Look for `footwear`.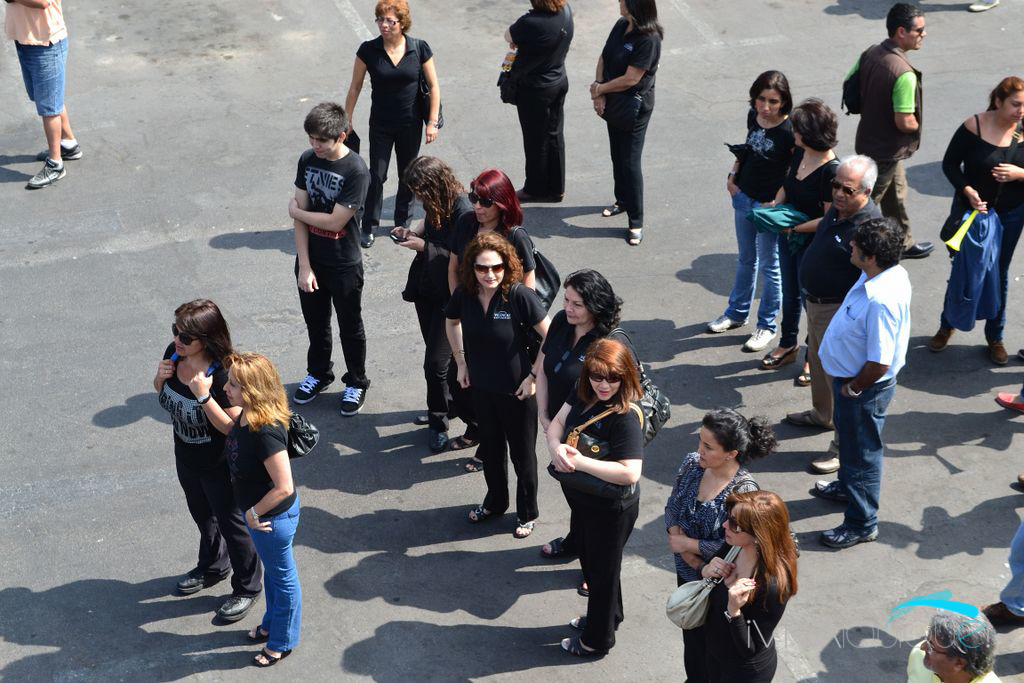
Found: x1=410, y1=414, x2=430, y2=425.
